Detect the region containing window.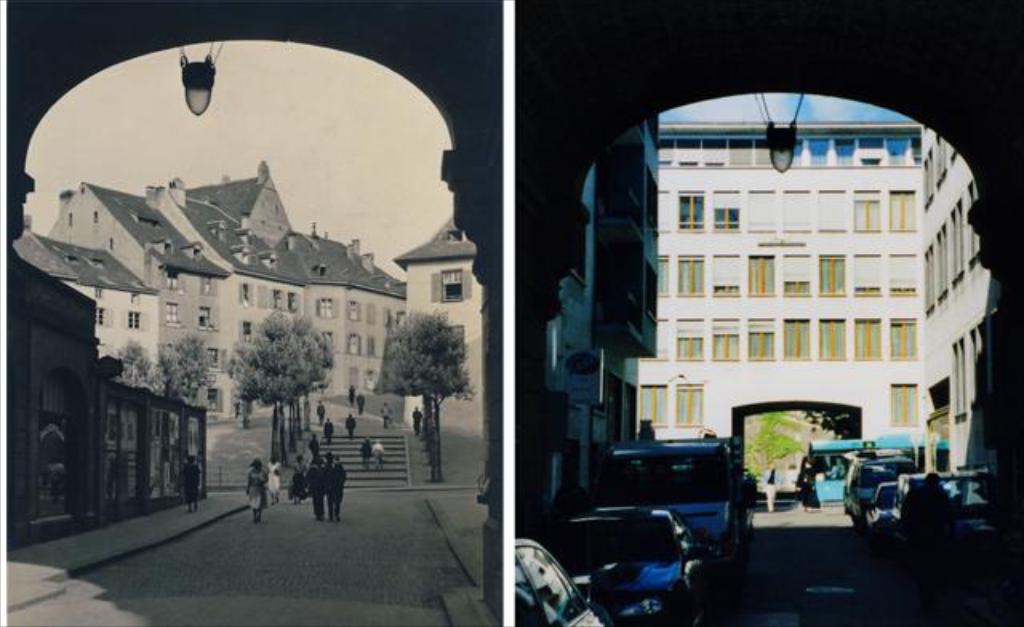
l=784, t=317, r=811, b=363.
